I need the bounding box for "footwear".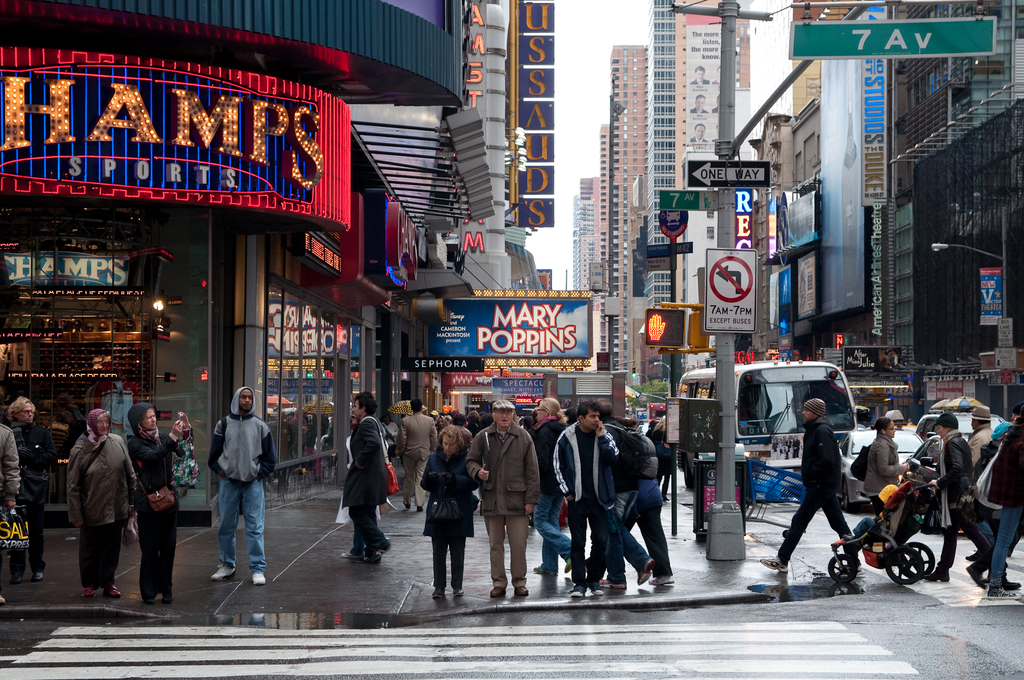
Here it is: bbox(76, 585, 108, 597).
